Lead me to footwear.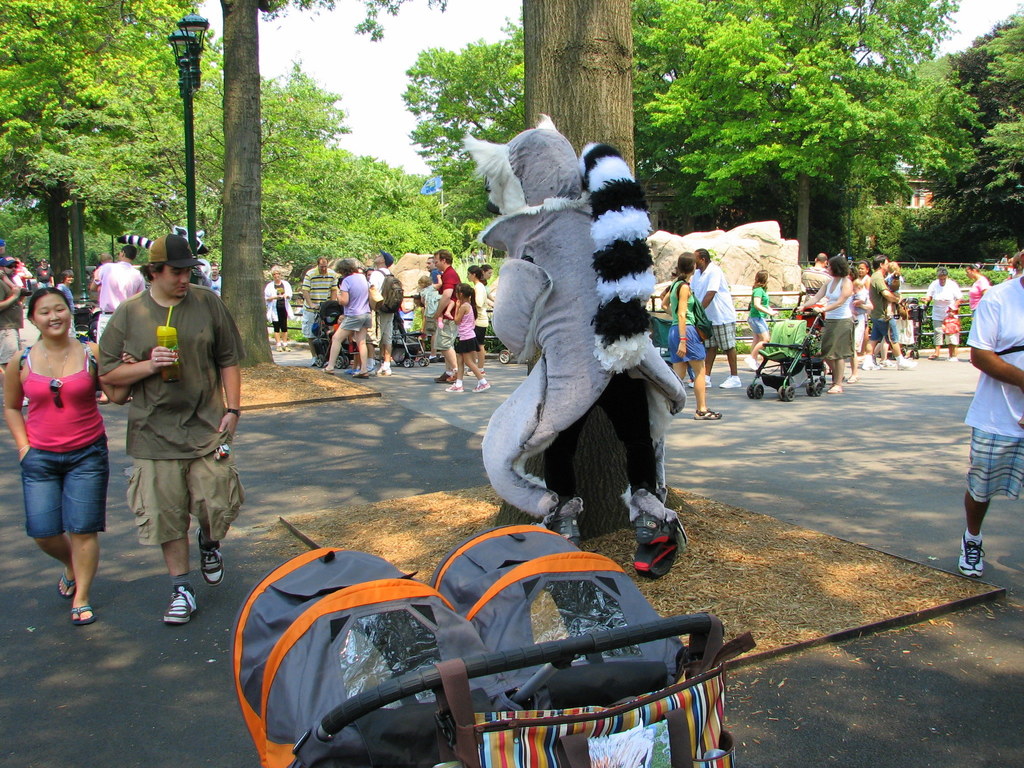
Lead to 275 342 282 352.
